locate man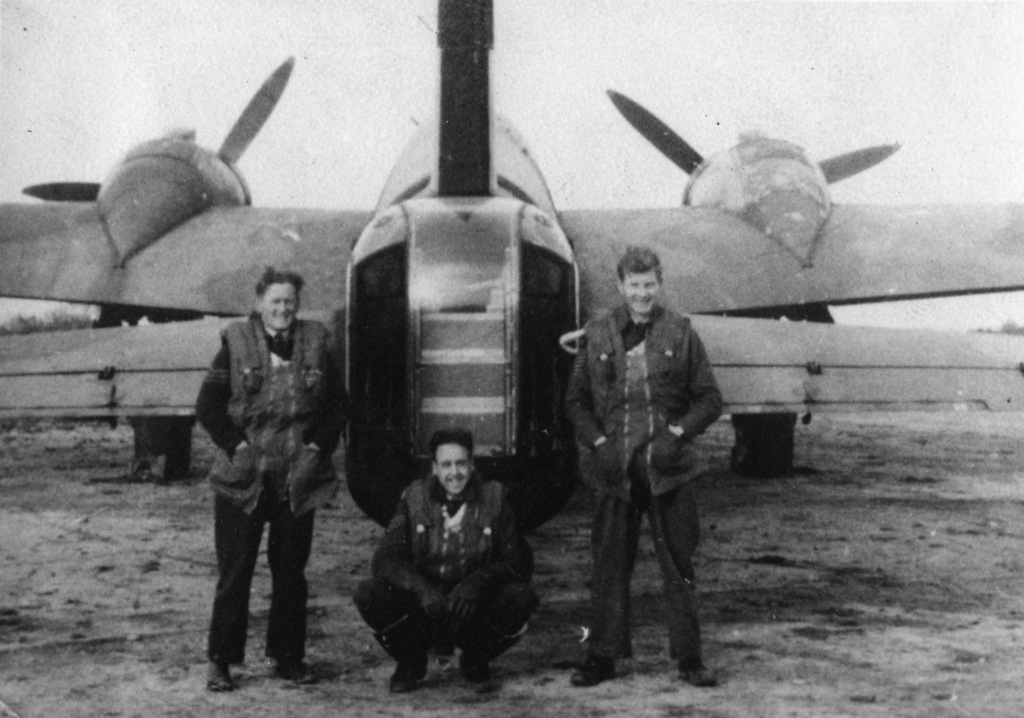
[349, 428, 548, 688]
